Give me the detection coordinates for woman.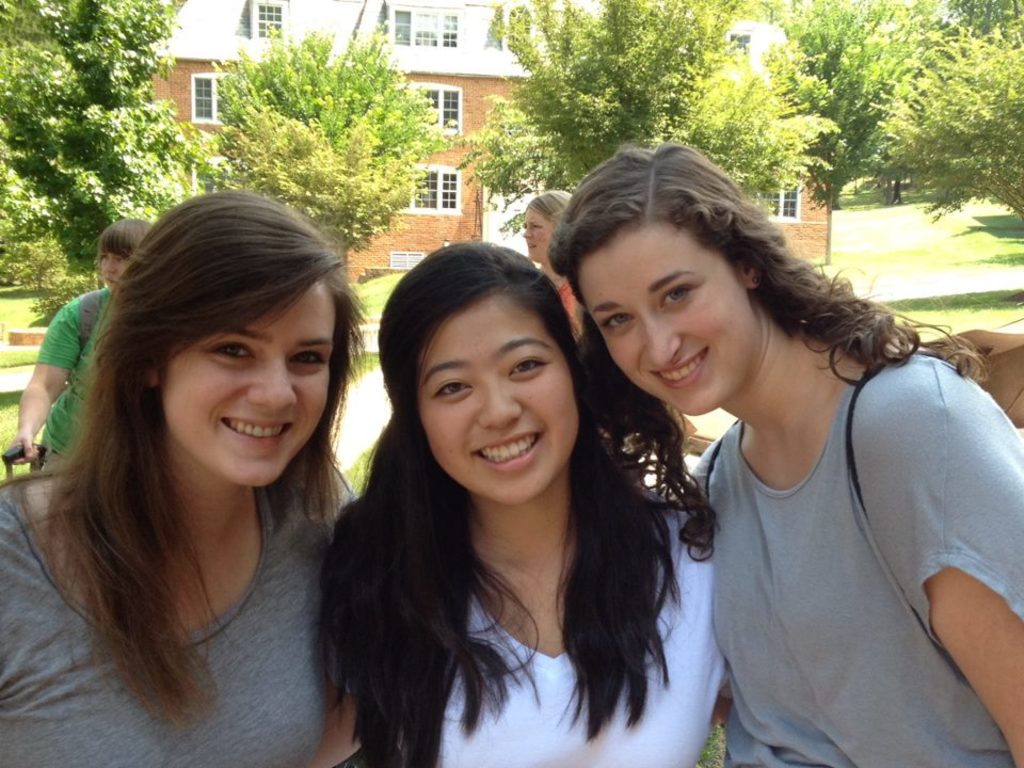
box(326, 206, 716, 767).
